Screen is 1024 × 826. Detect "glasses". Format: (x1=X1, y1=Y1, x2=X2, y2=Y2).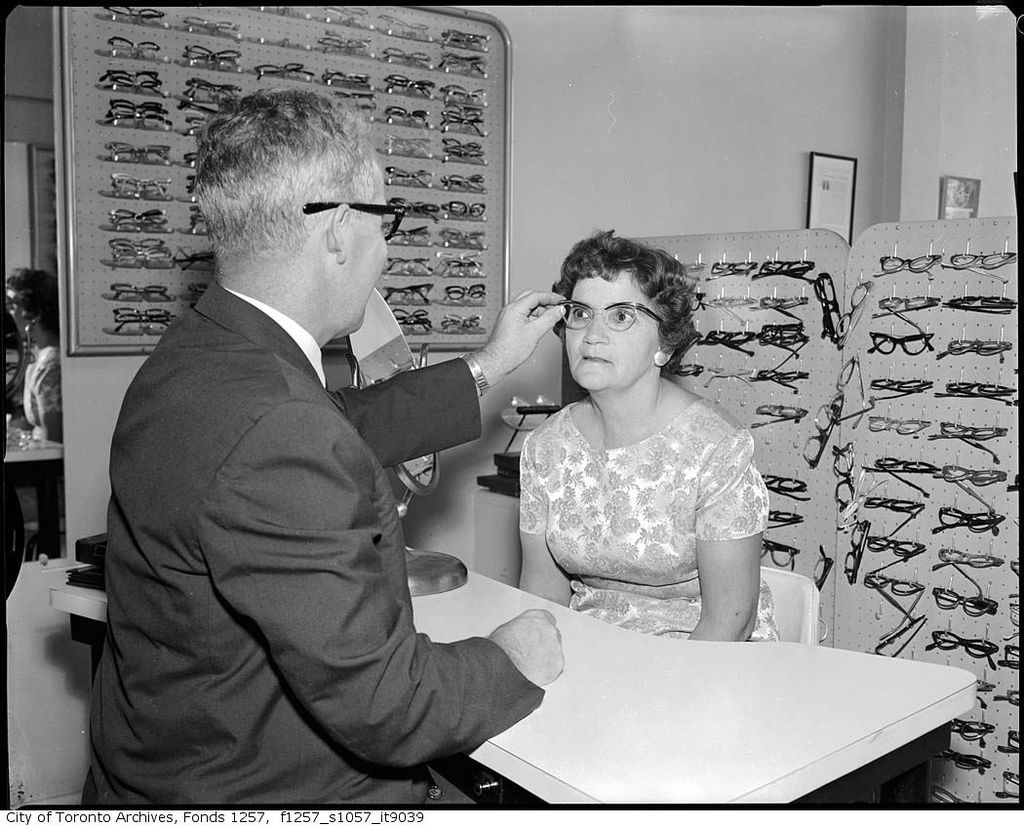
(x1=921, y1=740, x2=994, y2=778).
